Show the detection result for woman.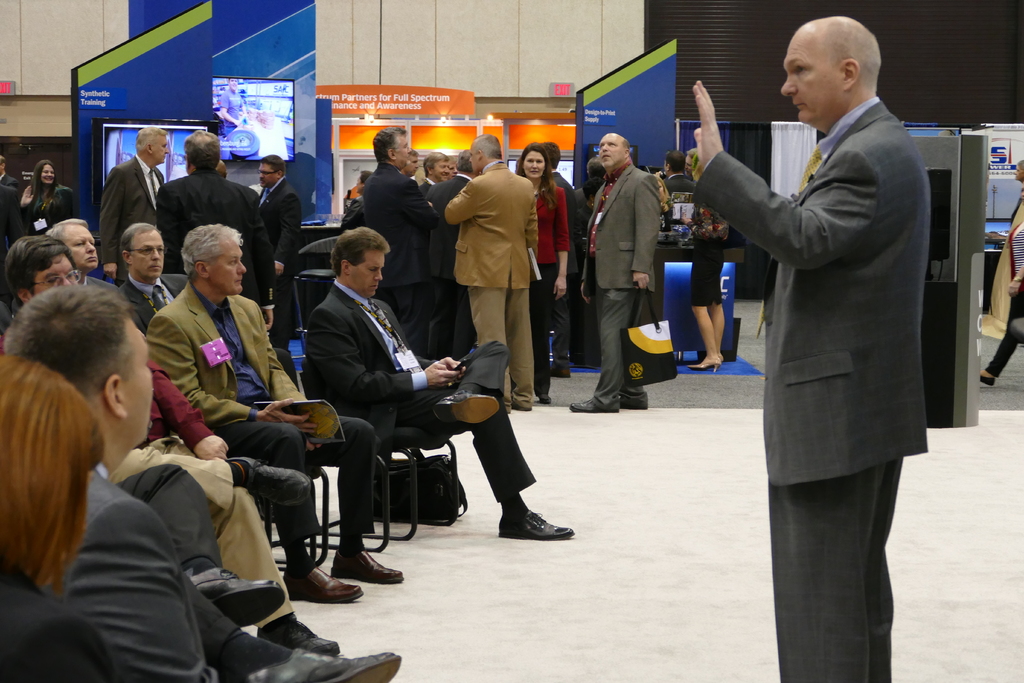
[x1=687, y1=154, x2=730, y2=374].
